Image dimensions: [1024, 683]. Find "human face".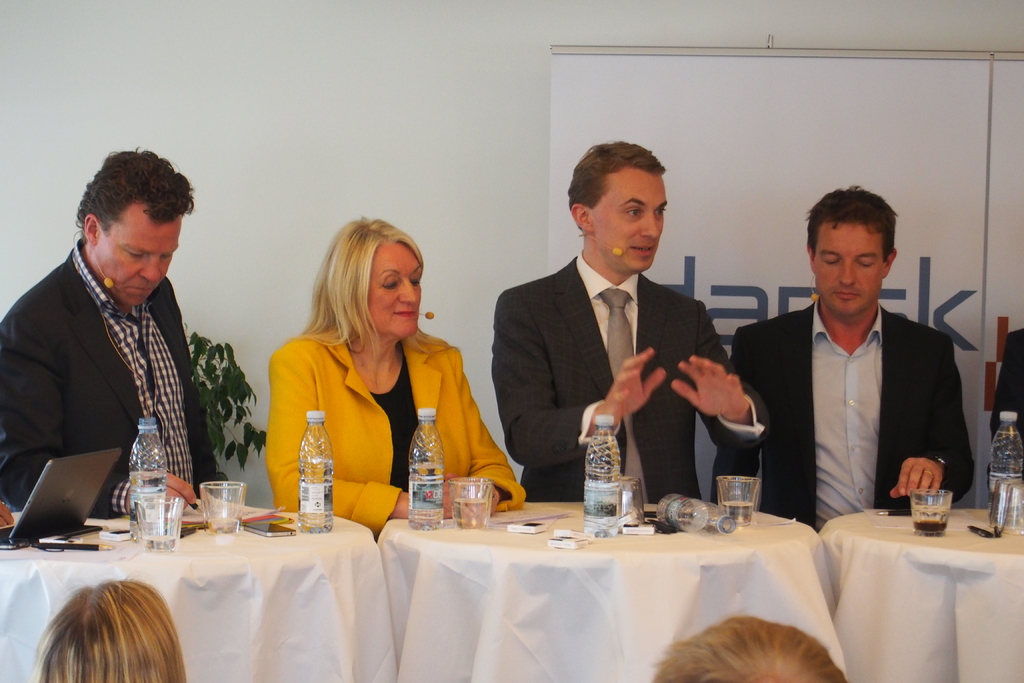
BBox(813, 223, 881, 321).
